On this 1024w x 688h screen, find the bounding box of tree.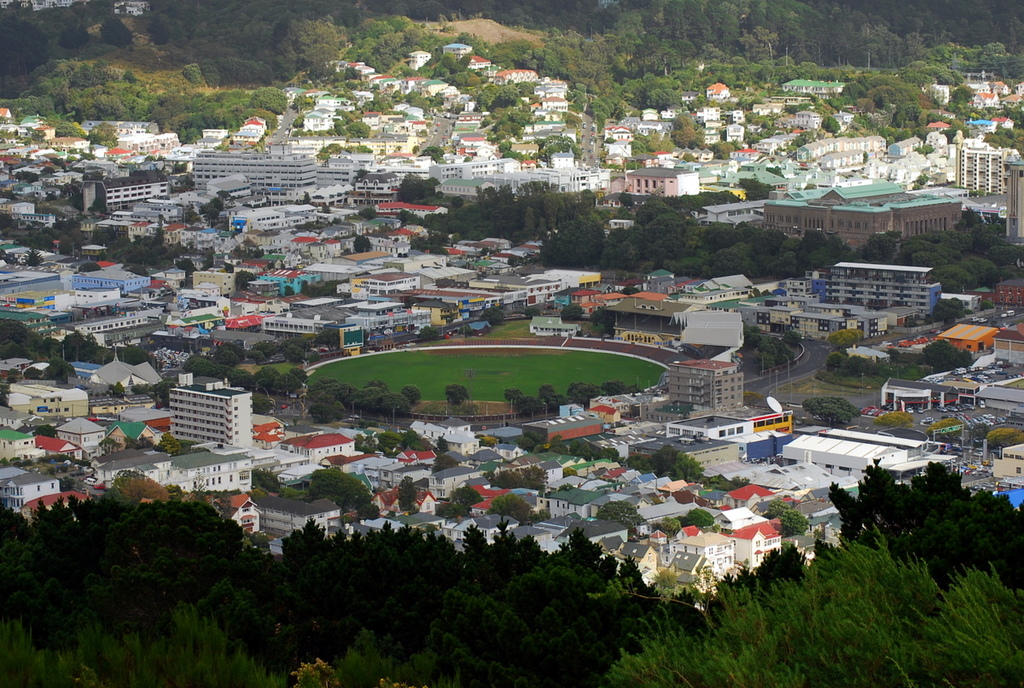
Bounding box: {"x1": 551, "y1": 443, "x2": 573, "y2": 452}.
